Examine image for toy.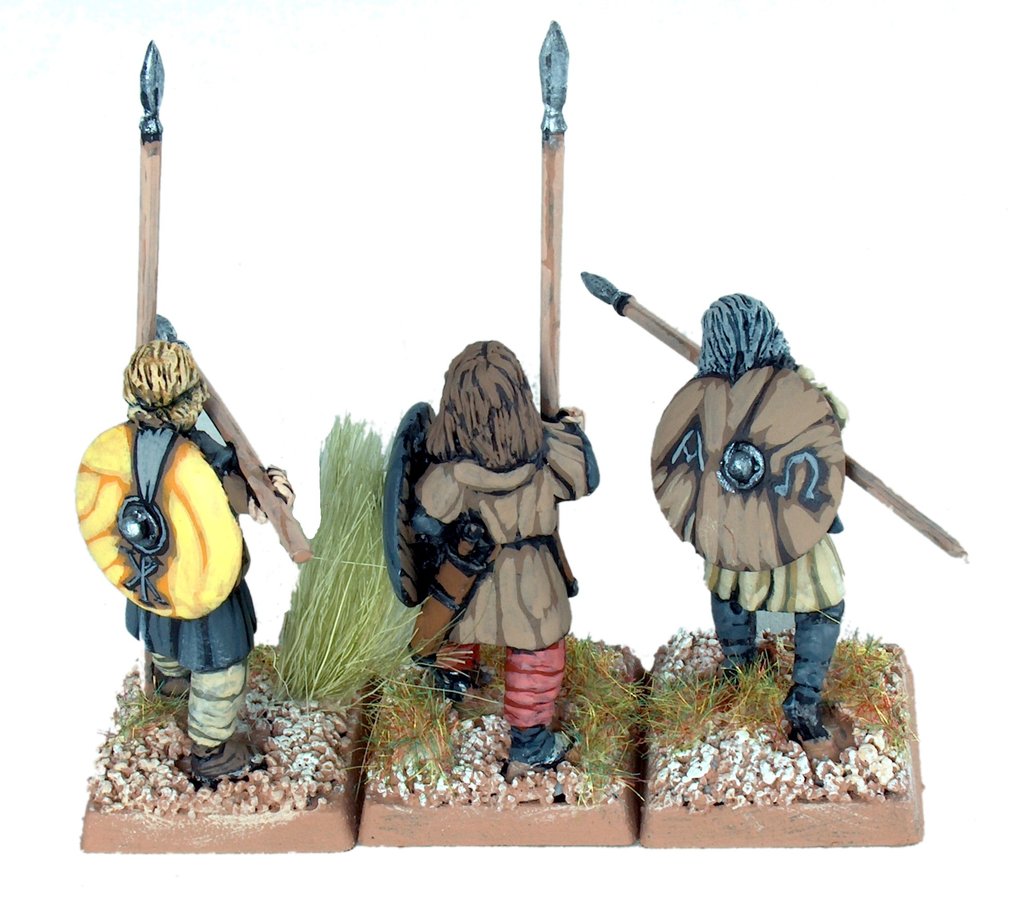
Examination result: <region>74, 40, 412, 853</region>.
